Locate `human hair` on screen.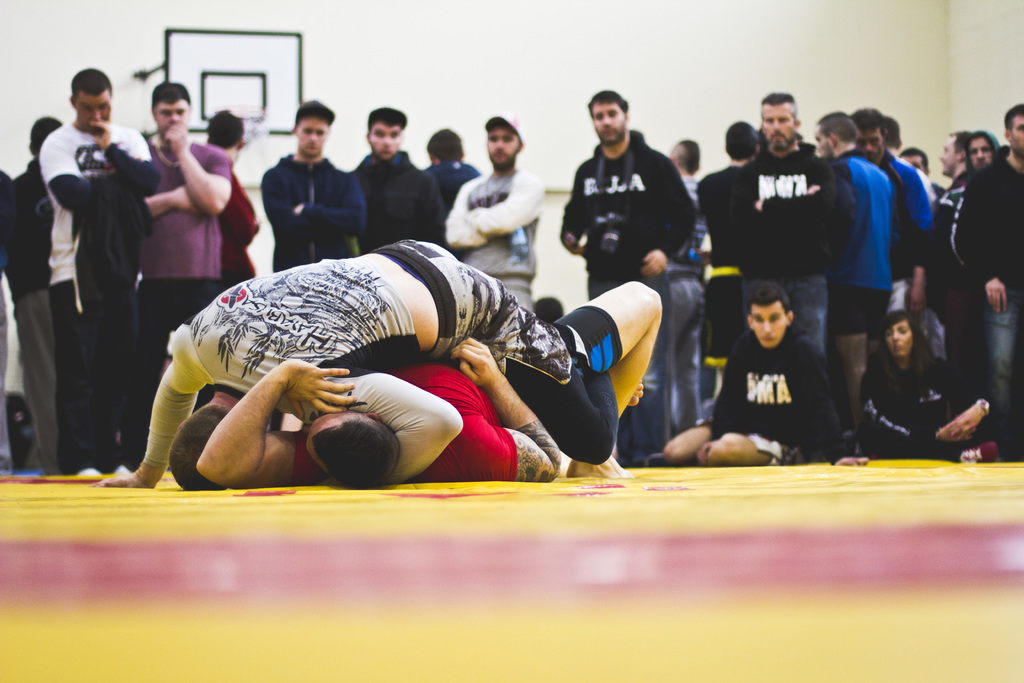
On screen at (164, 404, 230, 498).
